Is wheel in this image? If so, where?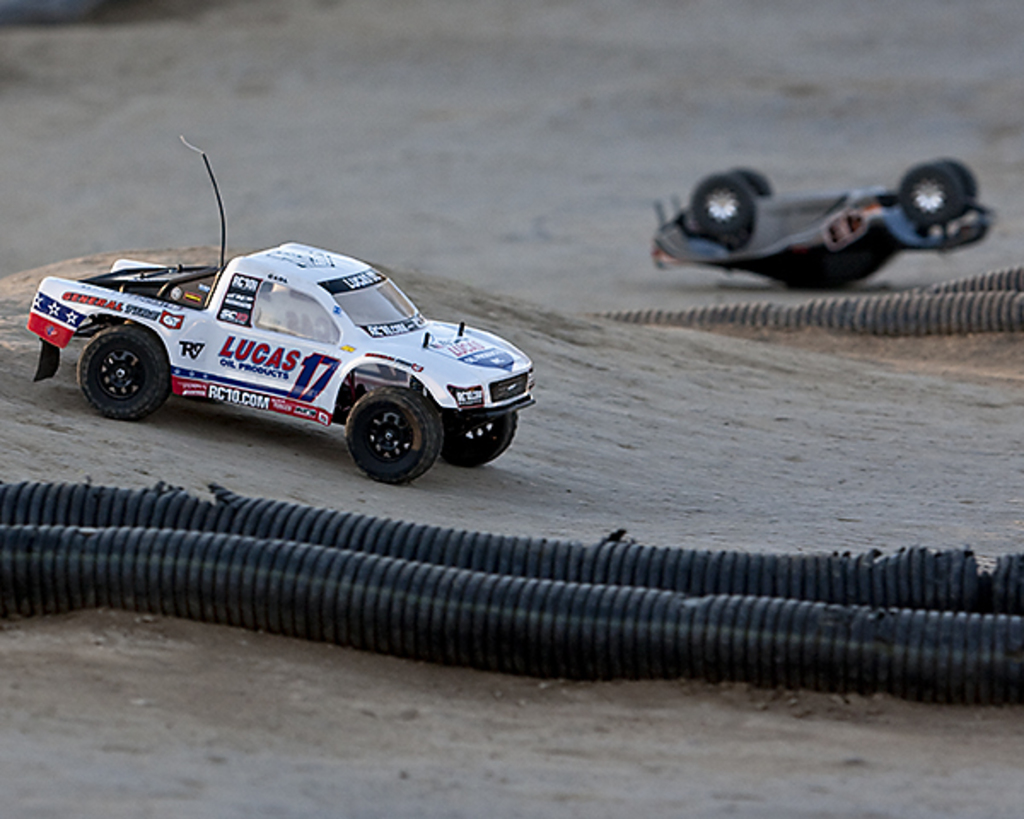
Yes, at 689:169:753:237.
